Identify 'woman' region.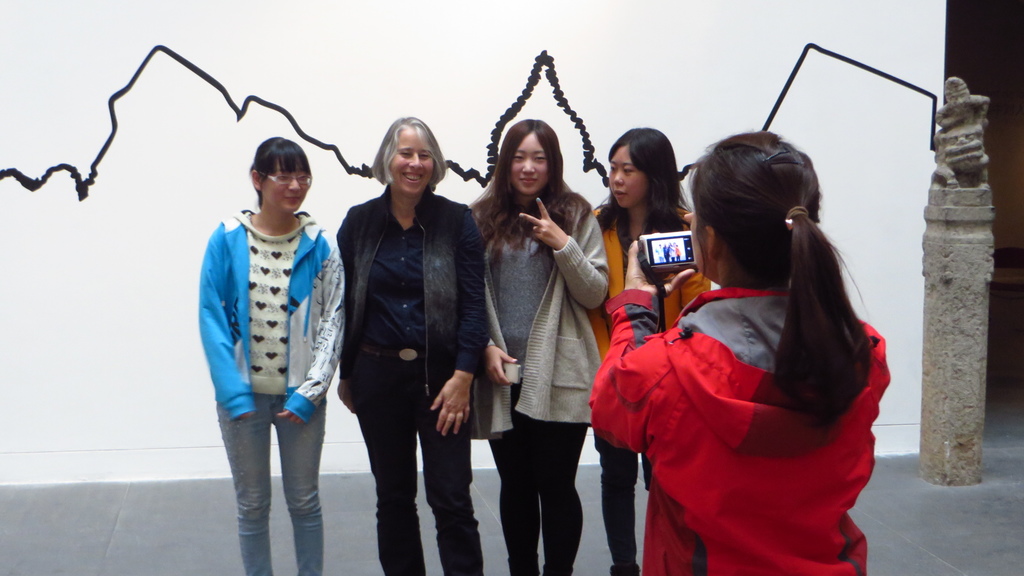
Region: bbox=[198, 134, 349, 575].
